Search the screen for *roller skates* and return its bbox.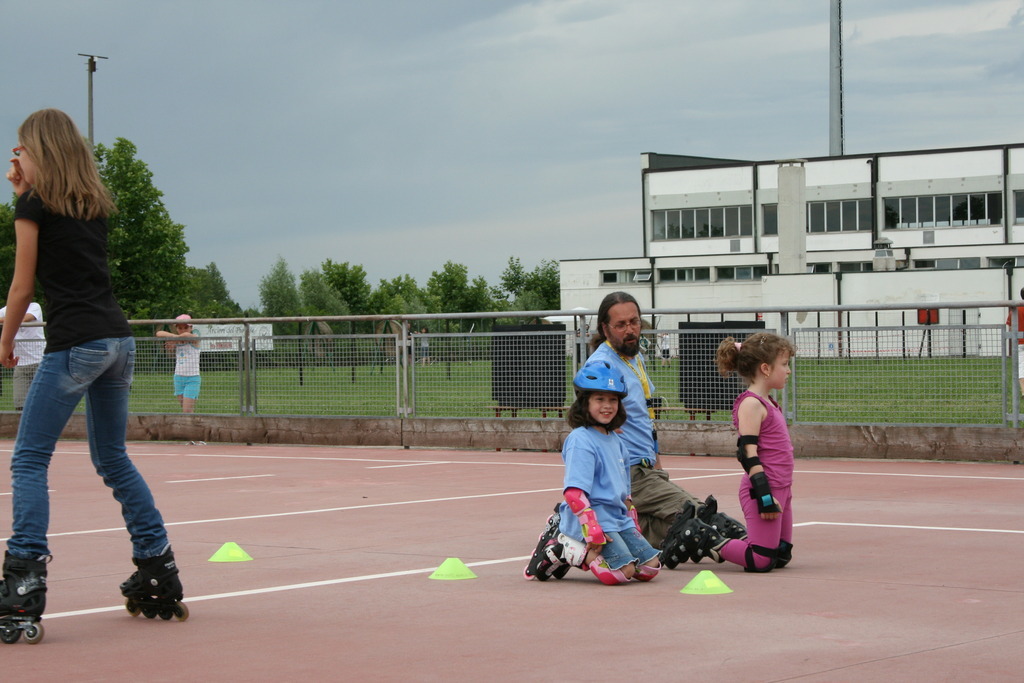
Found: {"x1": 116, "y1": 544, "x2": 190, "y2": 625}.
